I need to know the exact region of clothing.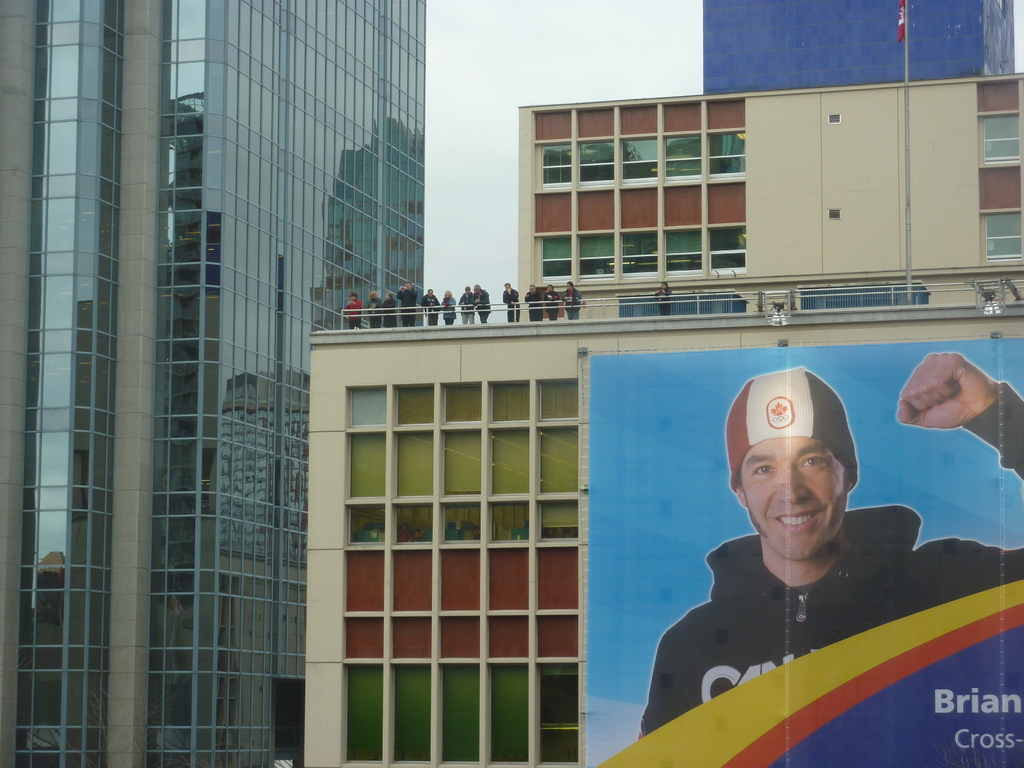
Region: x1=654, y1=288, x2=671, y2=318.
